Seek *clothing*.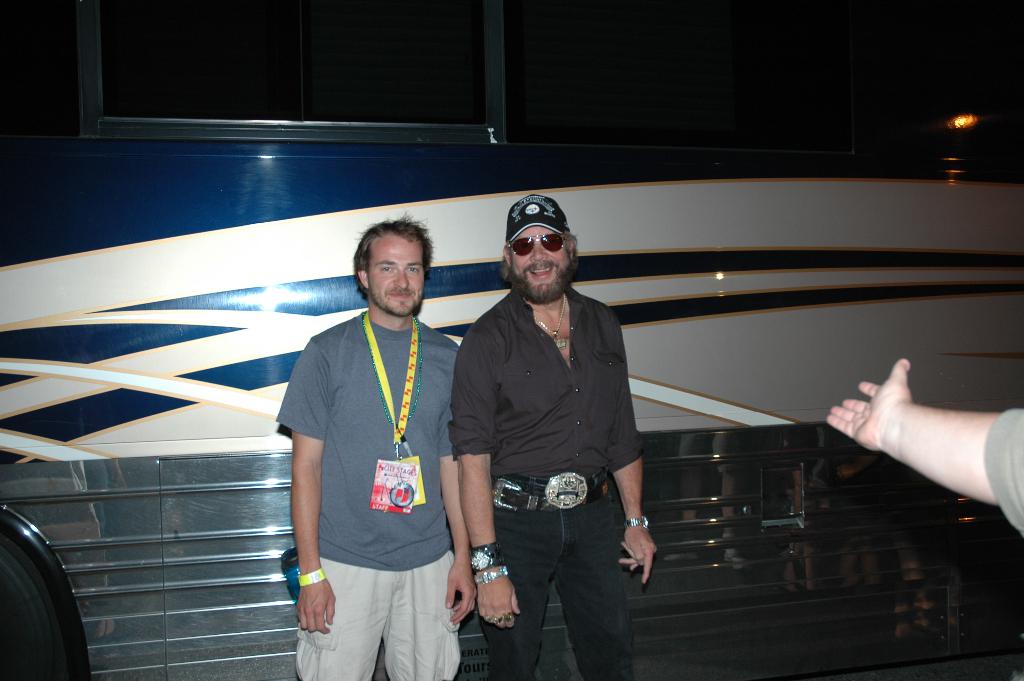
447:289:643:678.
